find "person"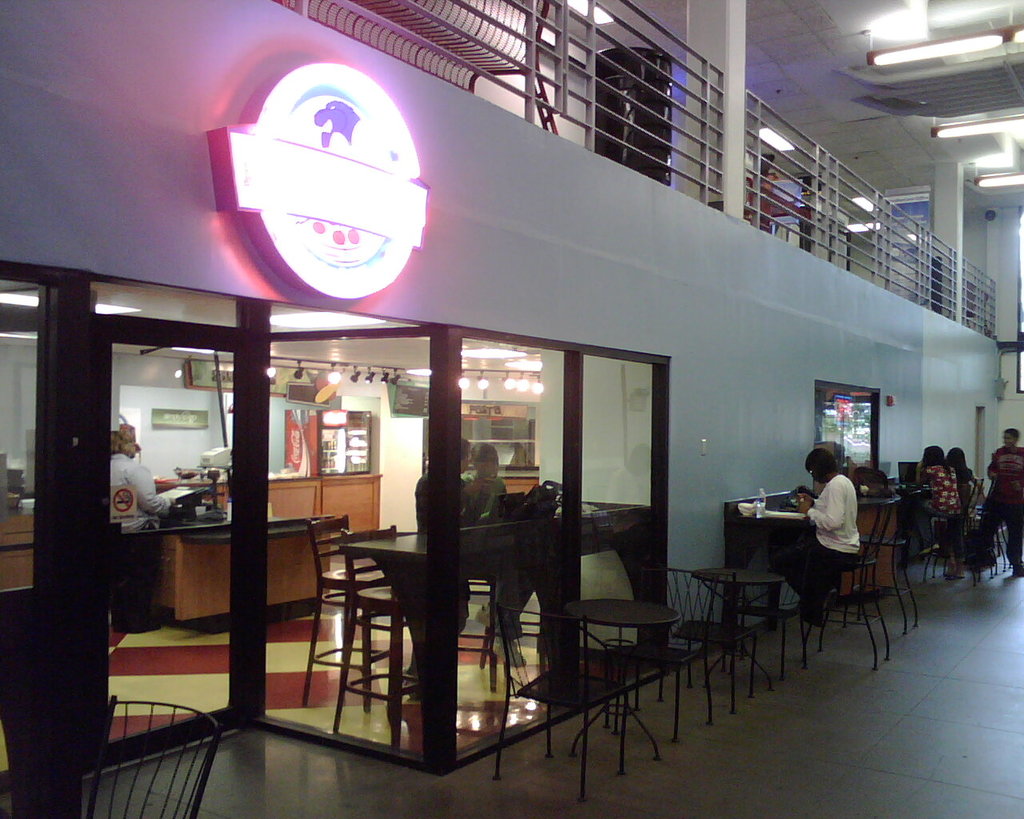
(x1=981, y1=426, x2=1023, y2=577)
